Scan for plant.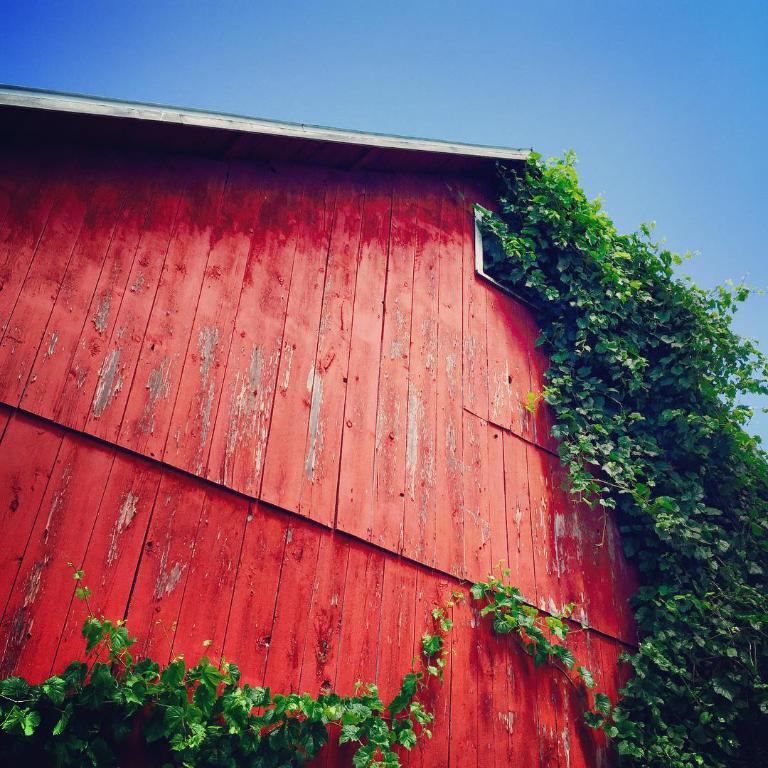
Scan result: (0, 551, 565, 756).
